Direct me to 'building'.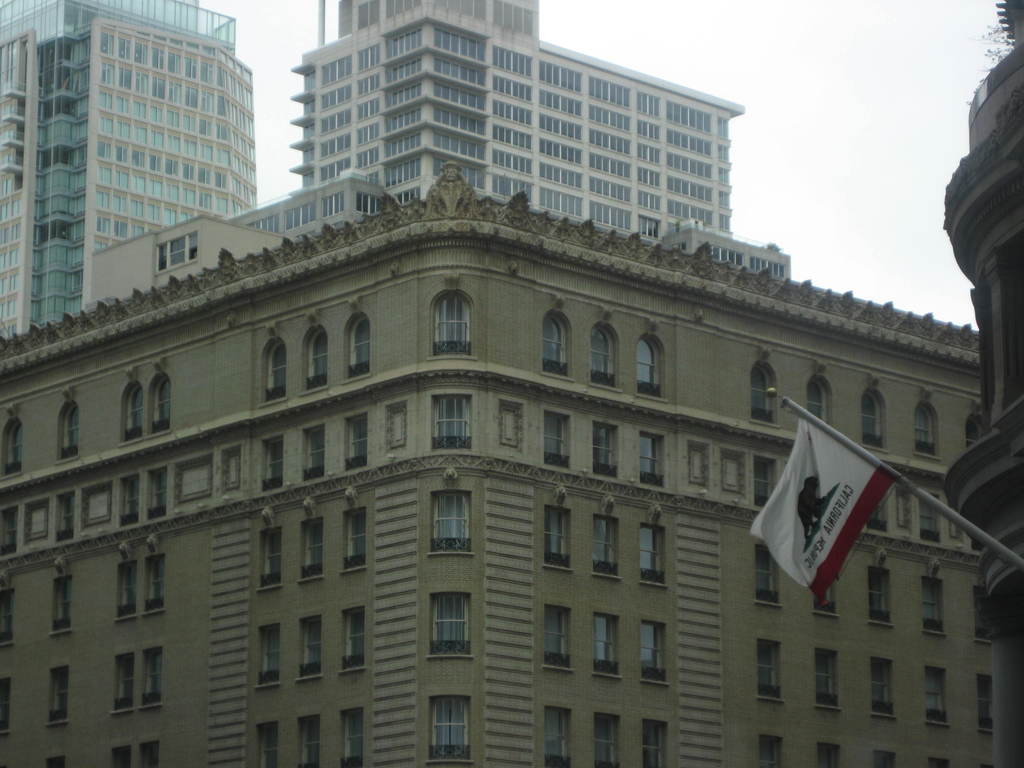
Direction: select_region(0, 0, 261, 338).
